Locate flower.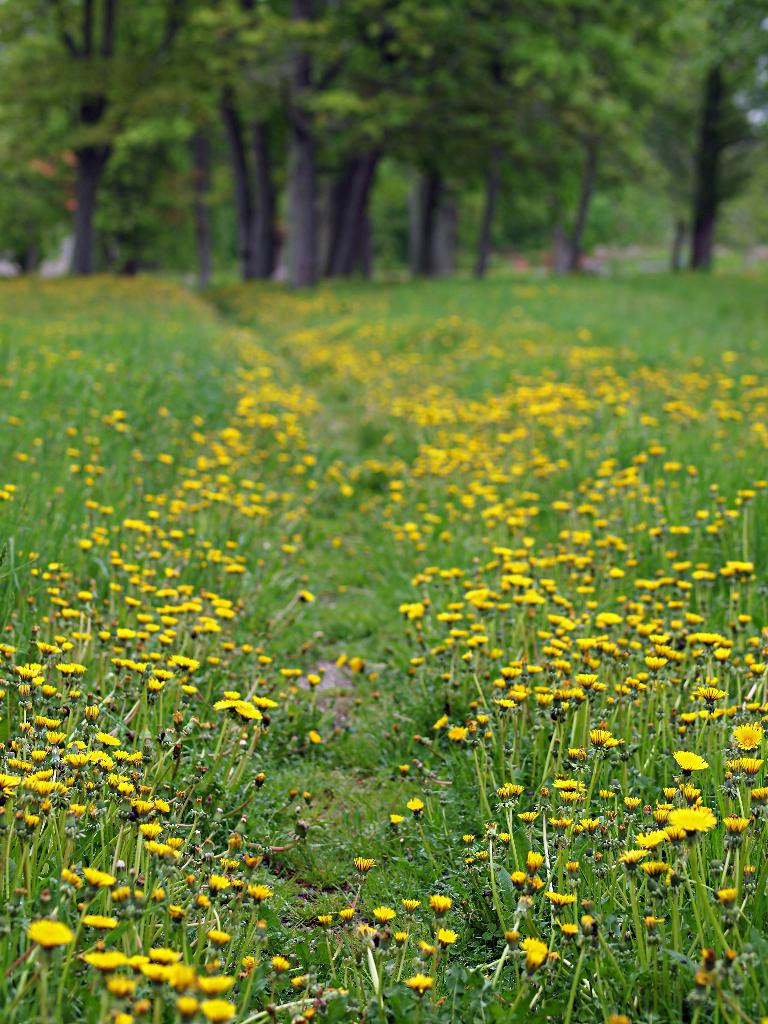
Bounding box: [x1=205, y1=870, x2=231, y2=895].
